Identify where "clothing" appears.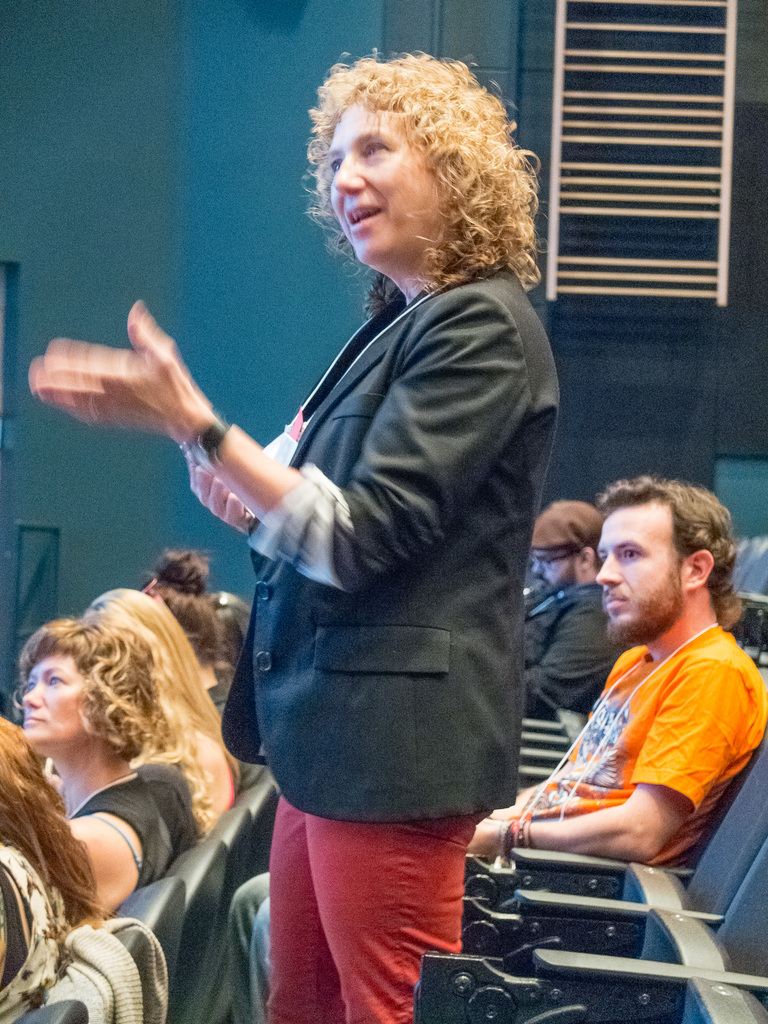
Appears at <box>517,627,730,921</box>.
